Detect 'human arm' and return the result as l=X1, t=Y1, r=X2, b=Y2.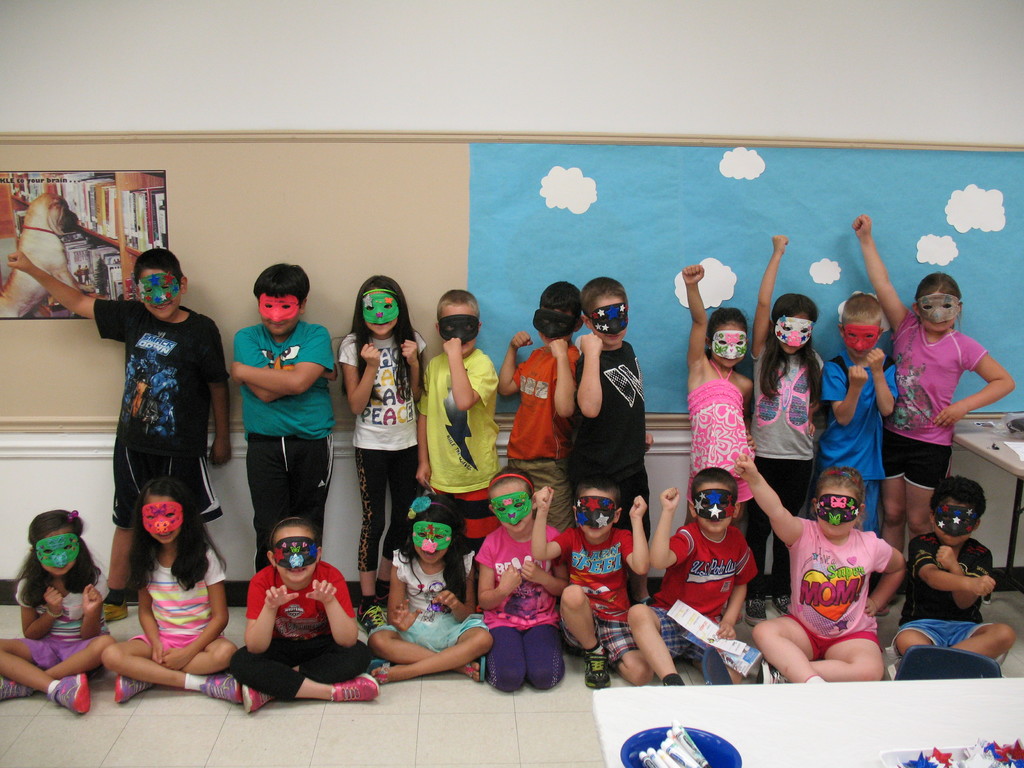
l=611, t=495, r=653, b=578.
